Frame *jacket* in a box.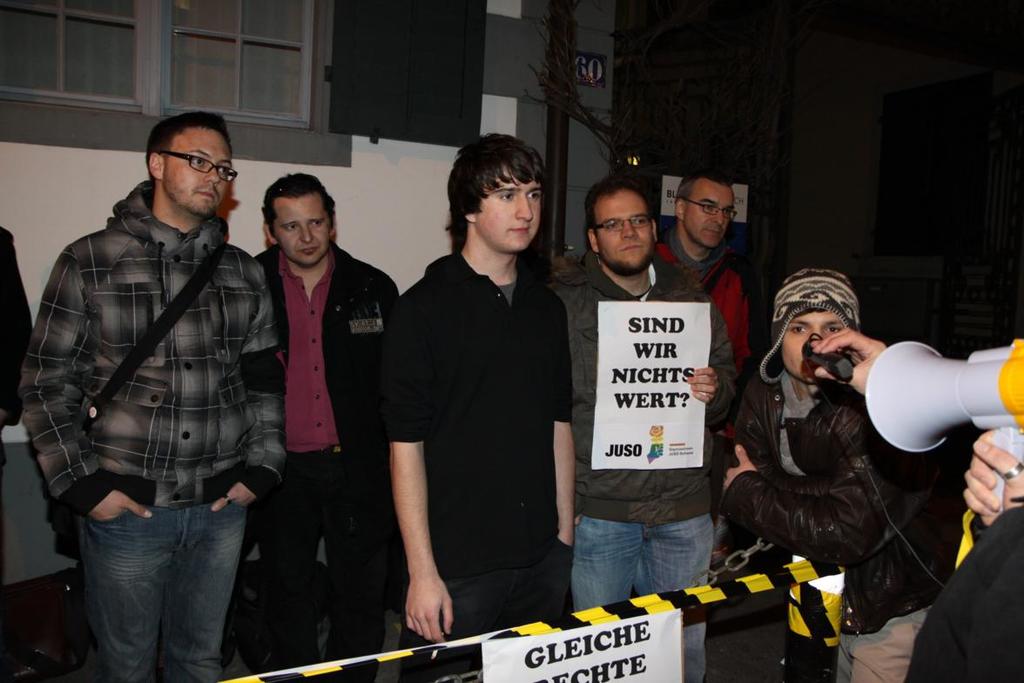
[left=724, top=361, right=940, bottom=640].
